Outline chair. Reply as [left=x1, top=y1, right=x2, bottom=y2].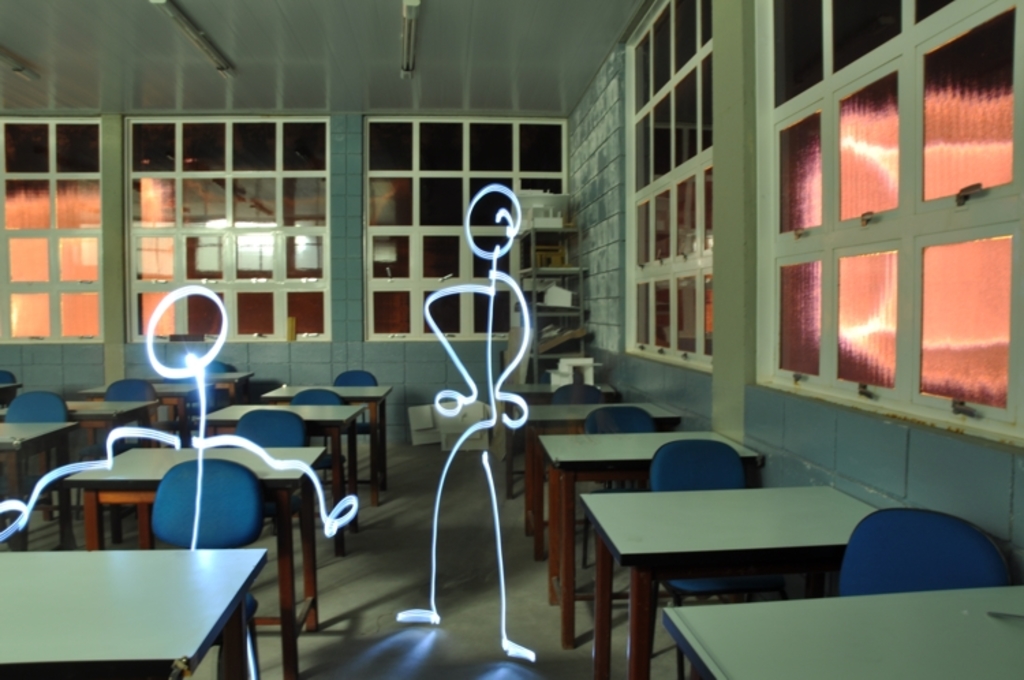
[left=547, top=382, right=610, bottom=404].
